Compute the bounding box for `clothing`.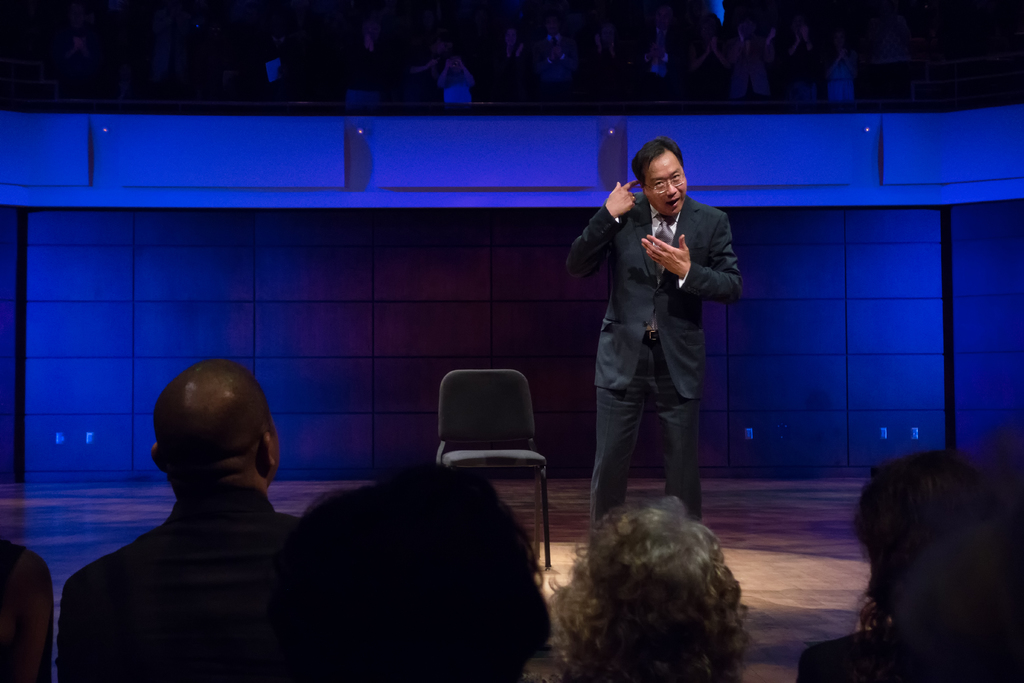
59:488:304:682.
